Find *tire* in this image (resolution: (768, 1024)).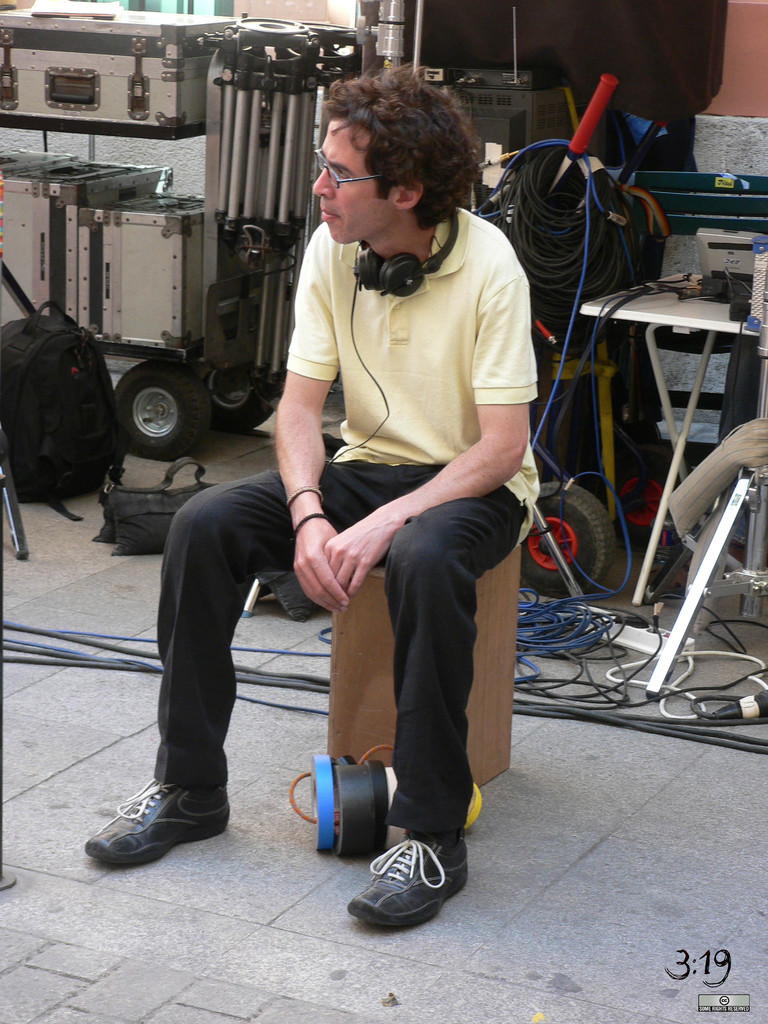
115:359:210:462.
